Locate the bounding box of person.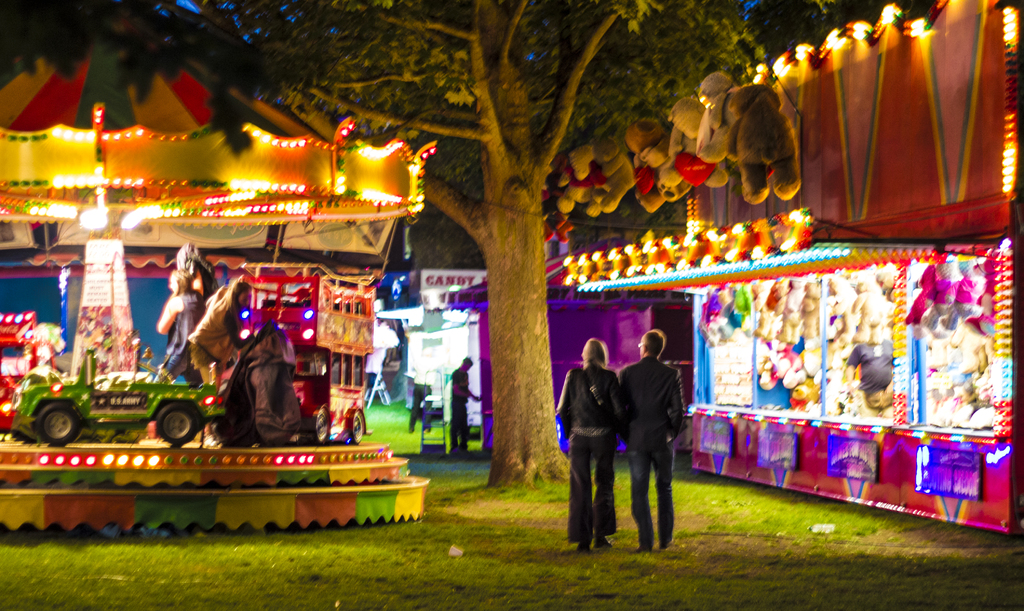
Bounding box: <region>154, 265, 211, 362</region>.
